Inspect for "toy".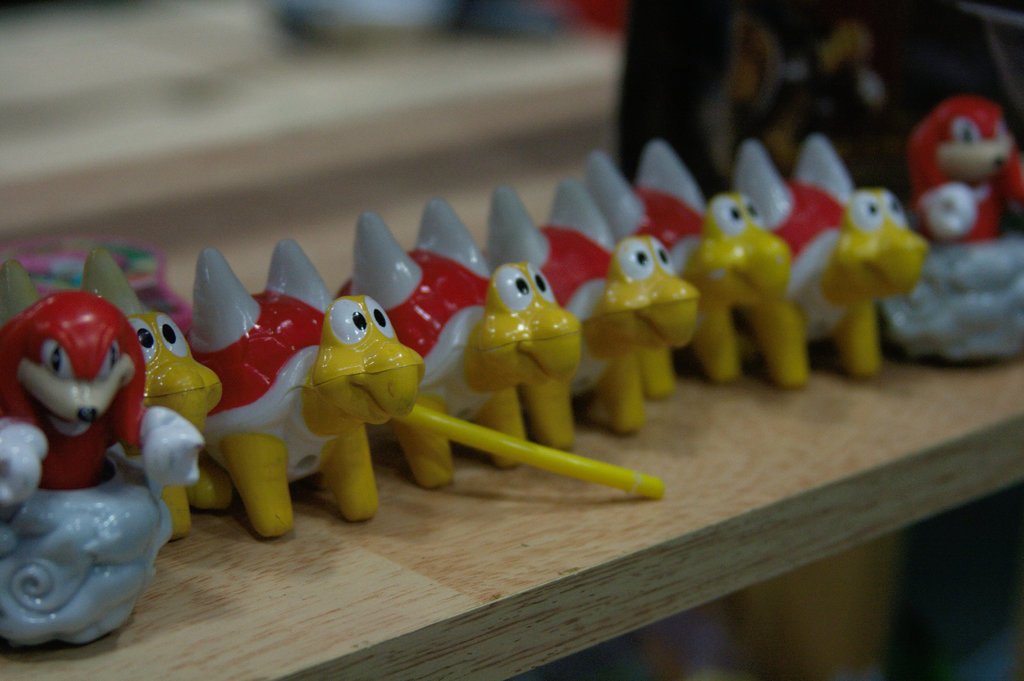
Inspection: [x1=214, y1=268, x2=410, y2=547].
